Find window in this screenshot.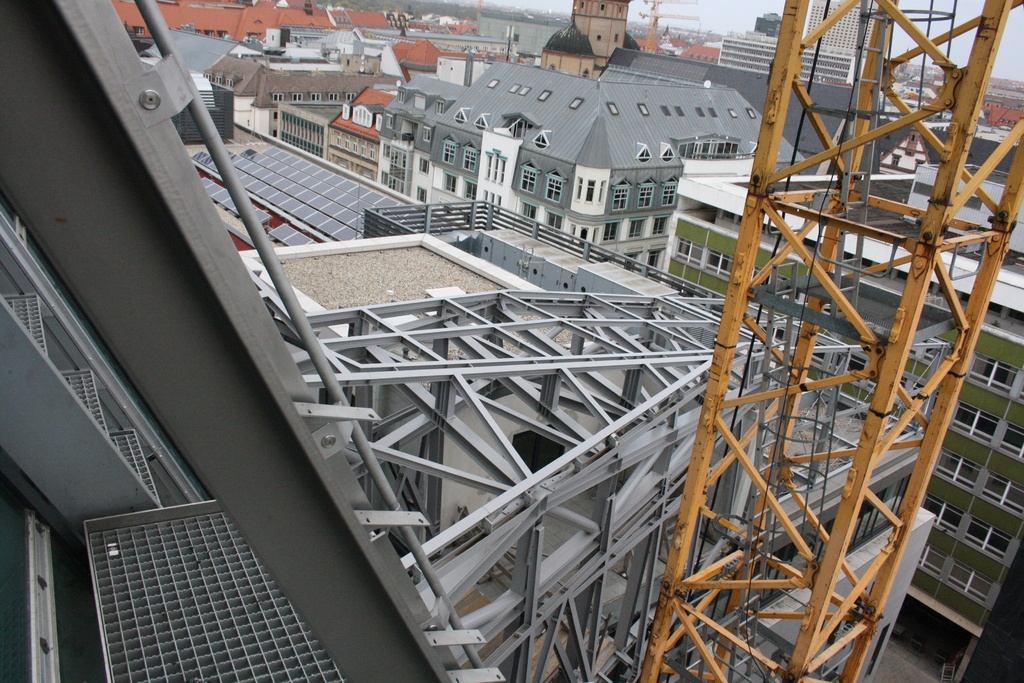
The bounding box for window is (left=652, top=215, right=668, bottom=235).
